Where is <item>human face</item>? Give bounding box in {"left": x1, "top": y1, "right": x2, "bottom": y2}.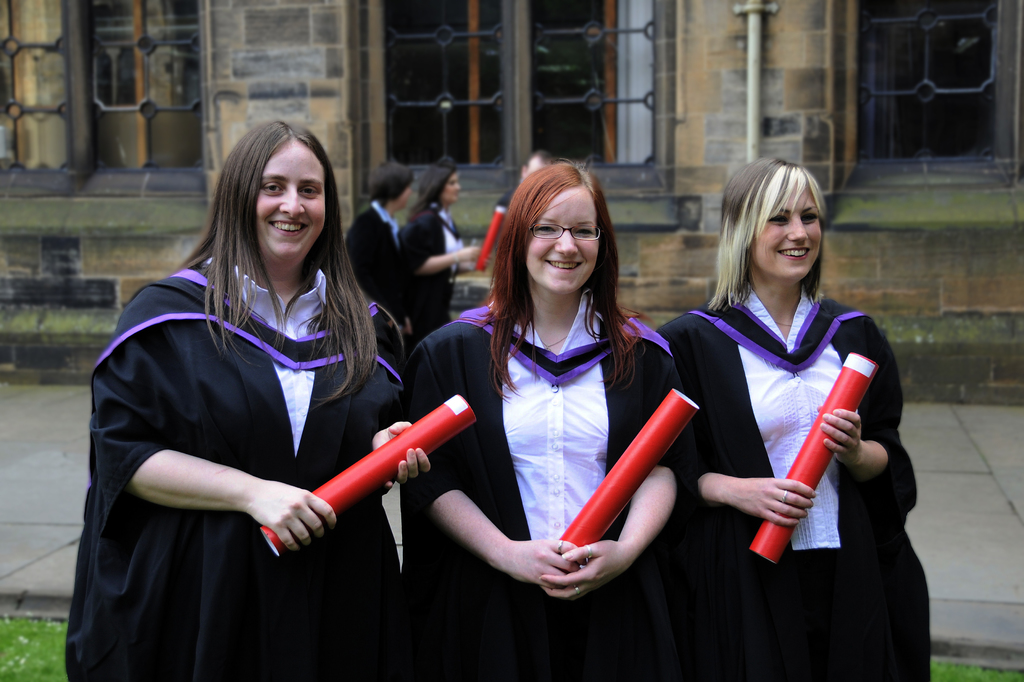
{"left": 442, "top": 173, "right": 463, "bottom": 202}.
